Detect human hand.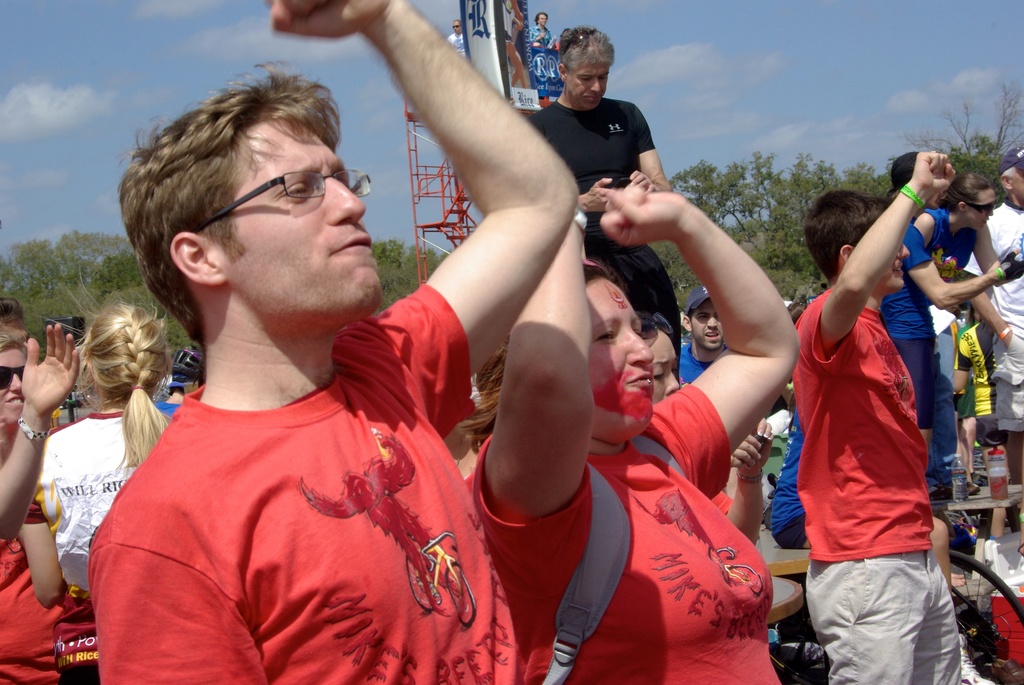
Detected at 17/323/84/424.
